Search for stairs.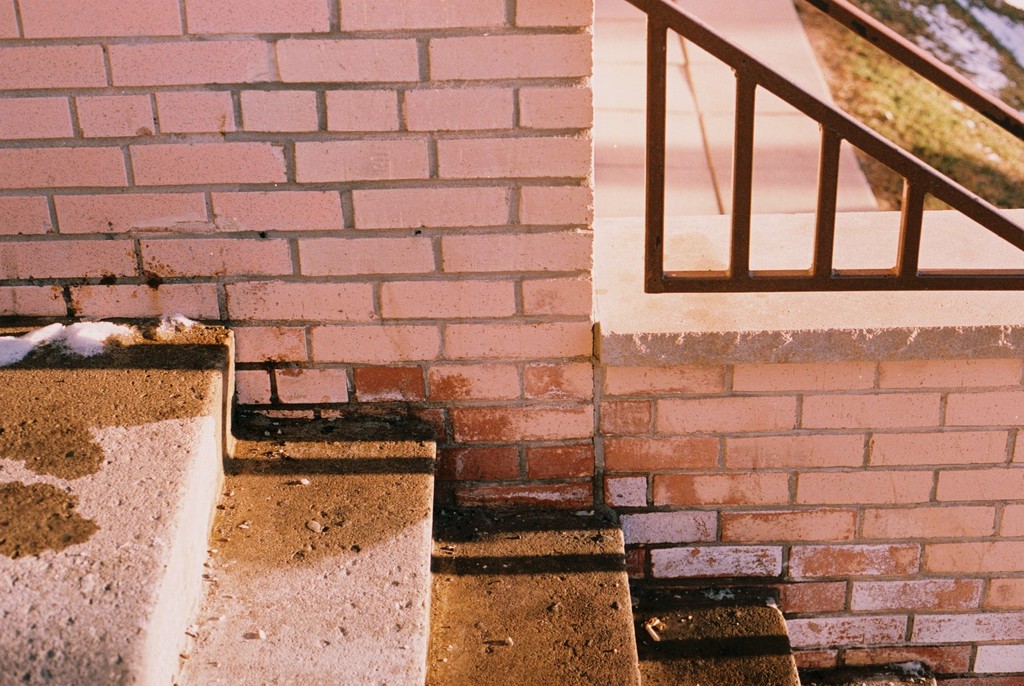
Found at [0,329,948,685].
